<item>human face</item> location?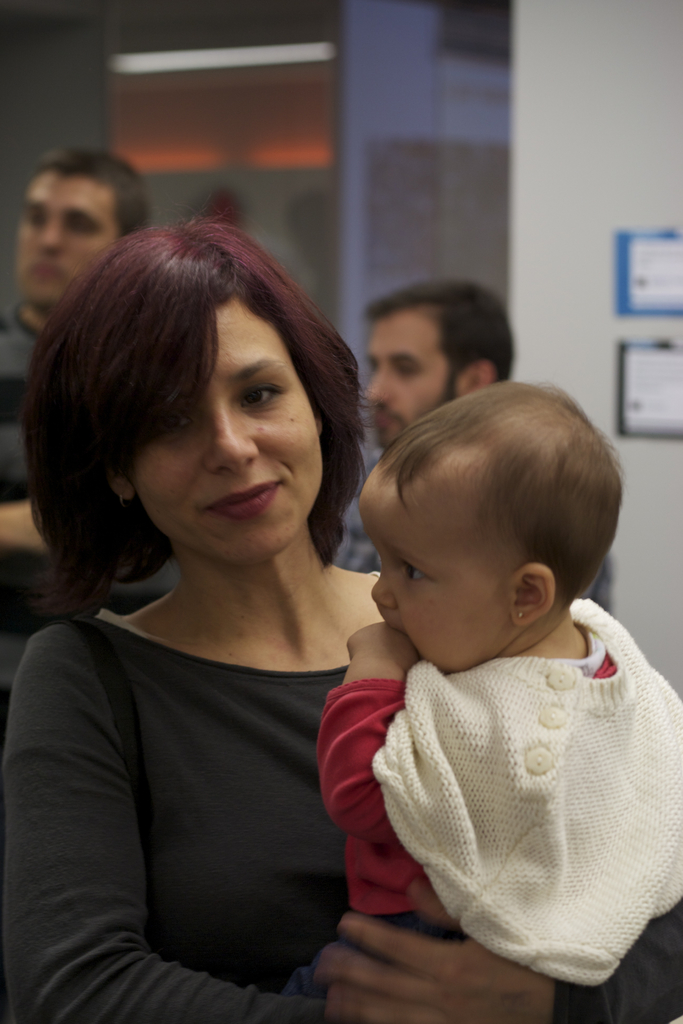
(left=15, top=170, right=113, bottom=303)
